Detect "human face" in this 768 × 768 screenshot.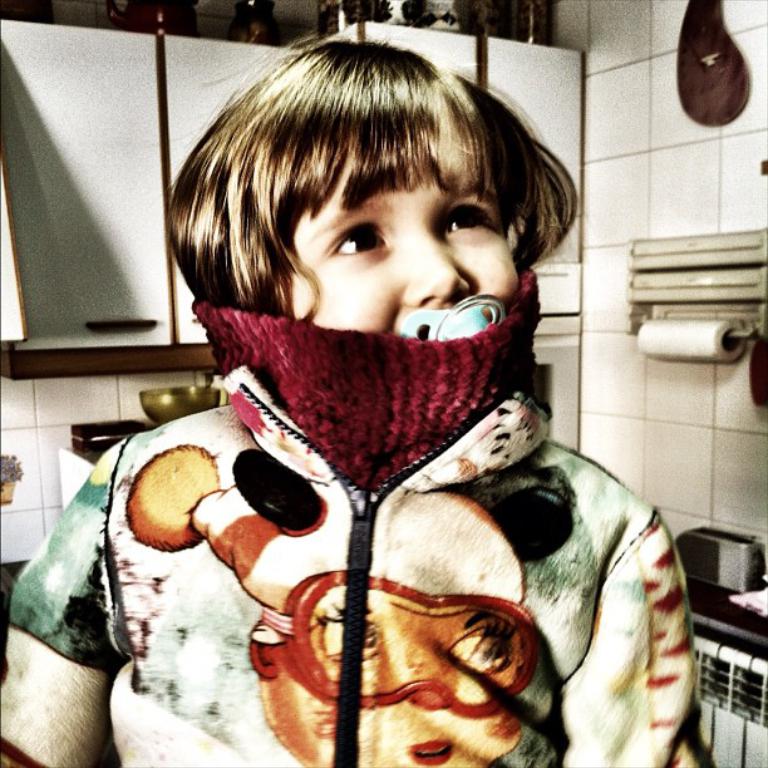
Detection: rect(271, 143, 525, 345).
